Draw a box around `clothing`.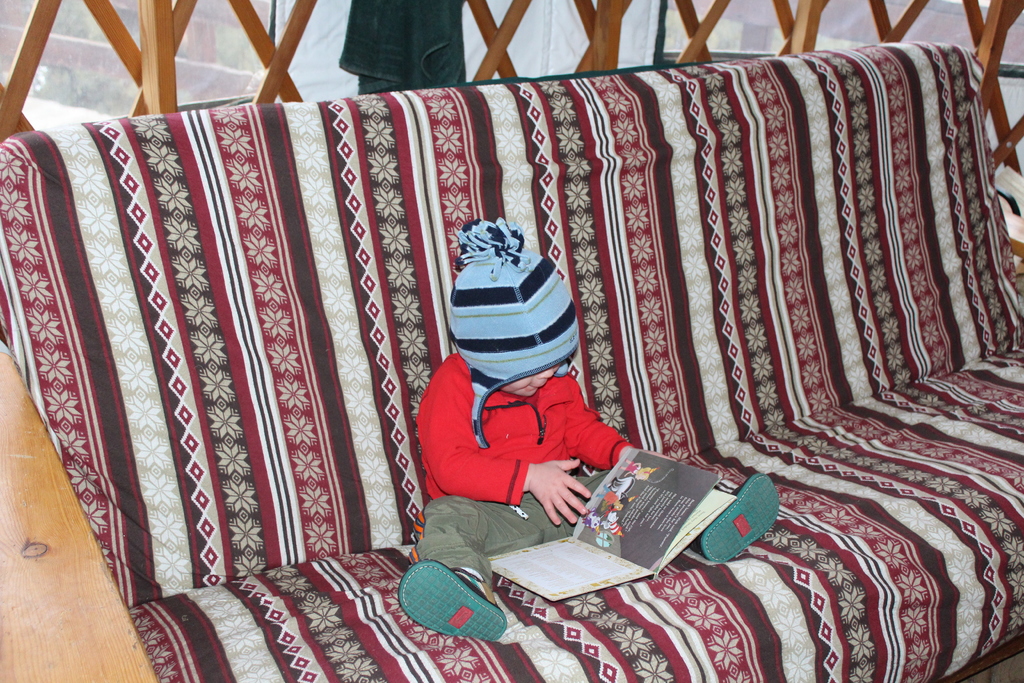
<region>415, 239, 643, 558</region>.
